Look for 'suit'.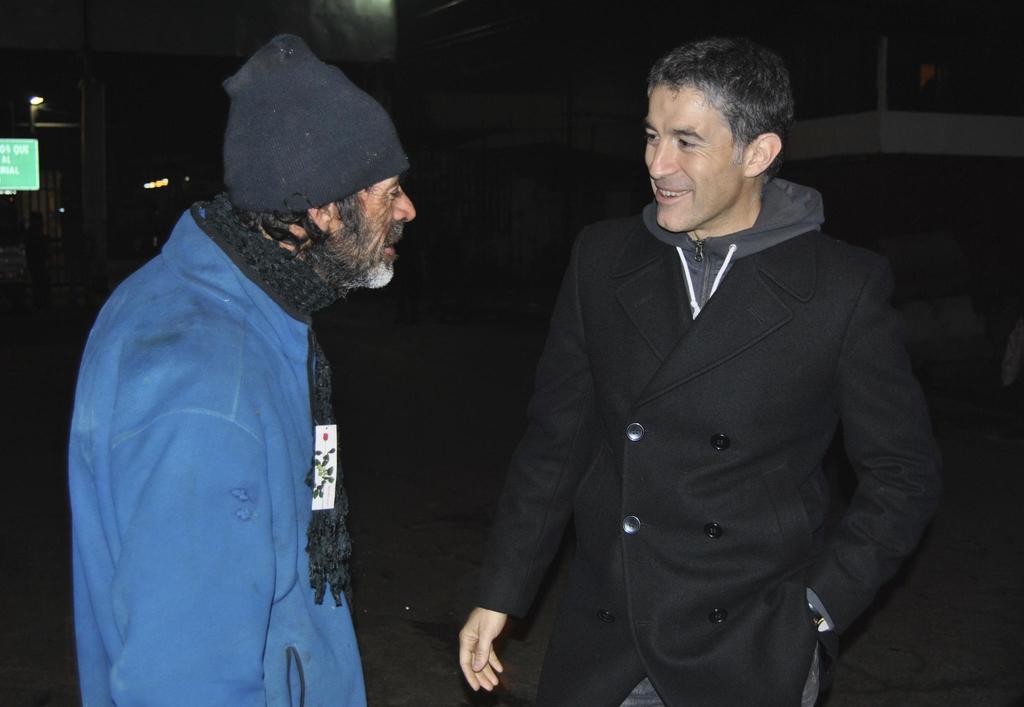
Found: {"x1": 466, "y1": 172, "x2": 945, "y2": 706}.
